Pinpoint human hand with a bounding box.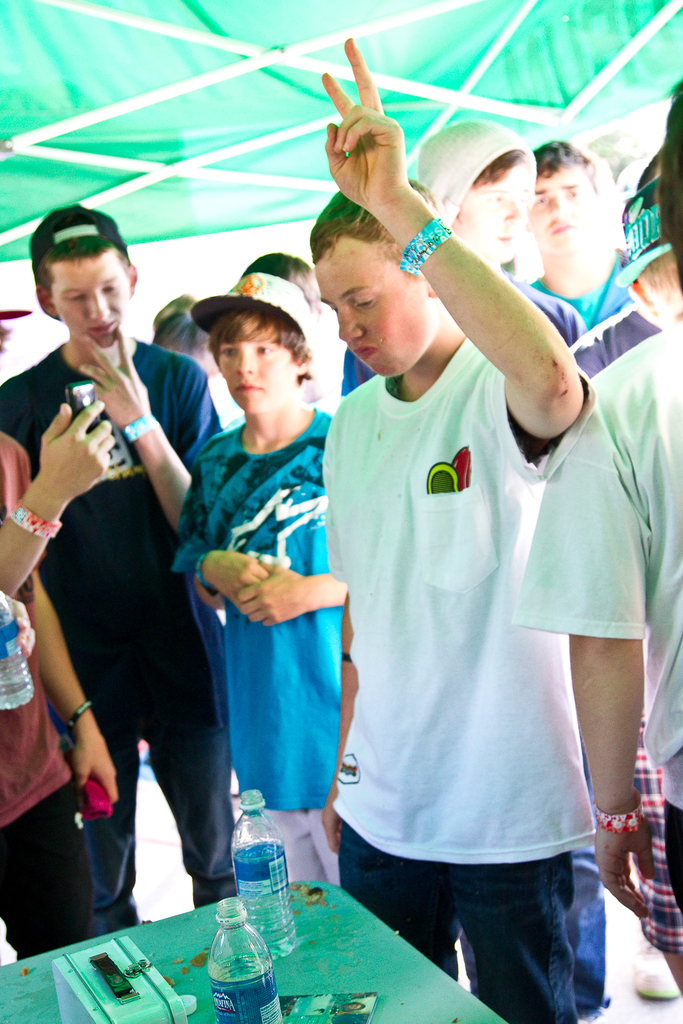
box=[234, 554, 316, 631].
